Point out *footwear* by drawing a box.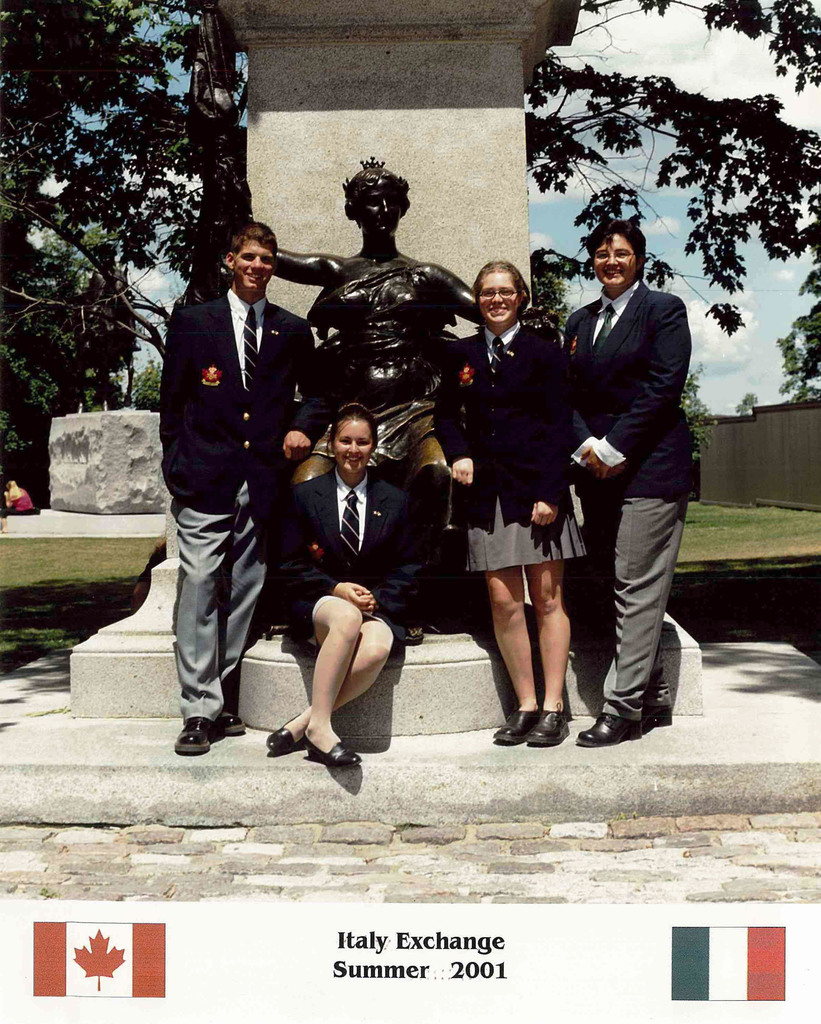
(264, 712, 302, 750).
